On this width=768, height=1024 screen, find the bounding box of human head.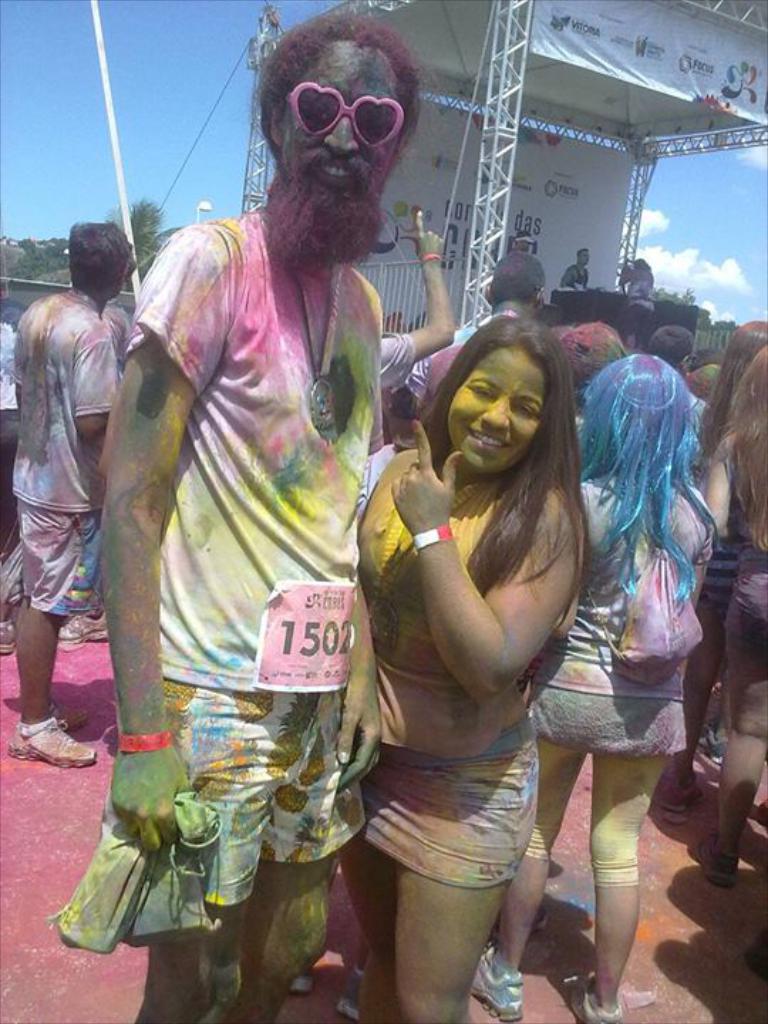
Bounding box: <box>68,222,135,304</box>.
